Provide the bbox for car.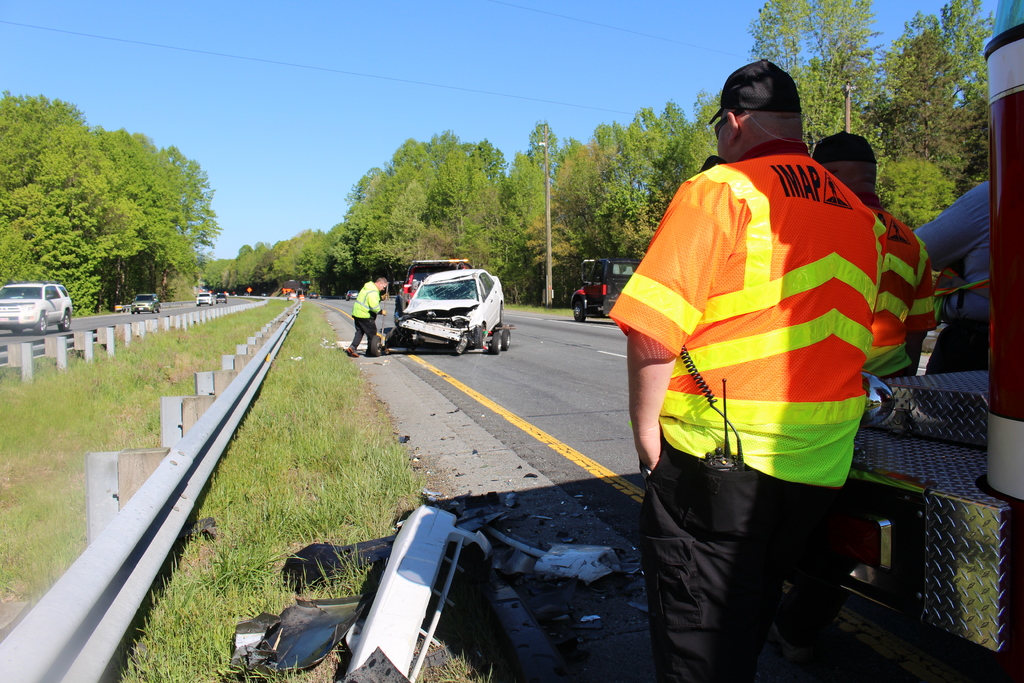
{"left": 0, "top": 283, "right": 73, "bottom": 337}.
